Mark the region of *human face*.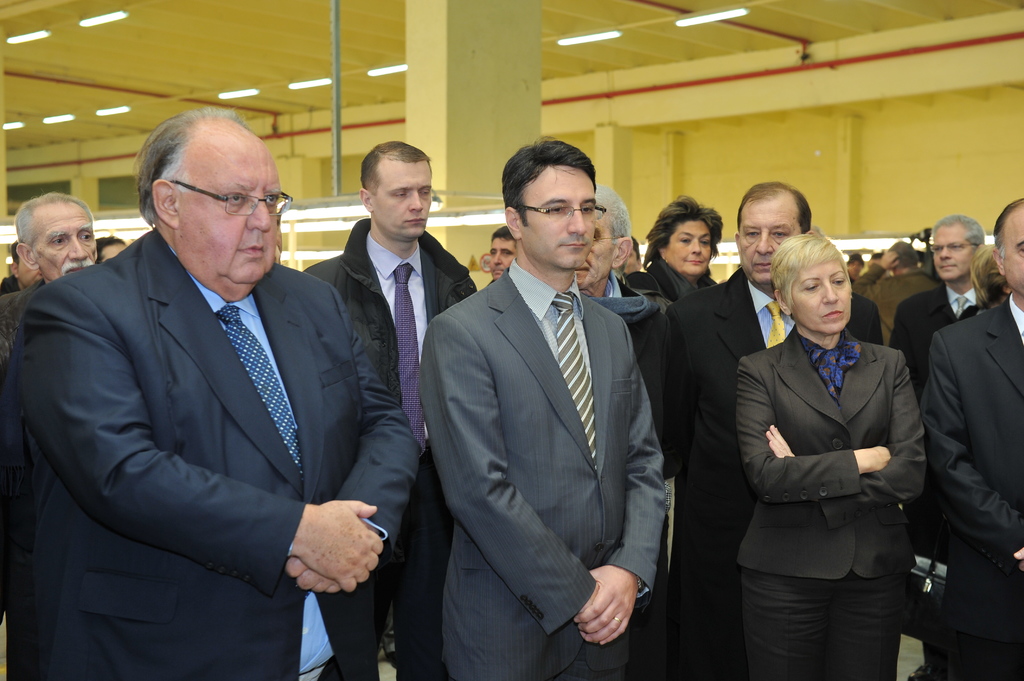
Region: bbox=[733, 216, 785, 274].
